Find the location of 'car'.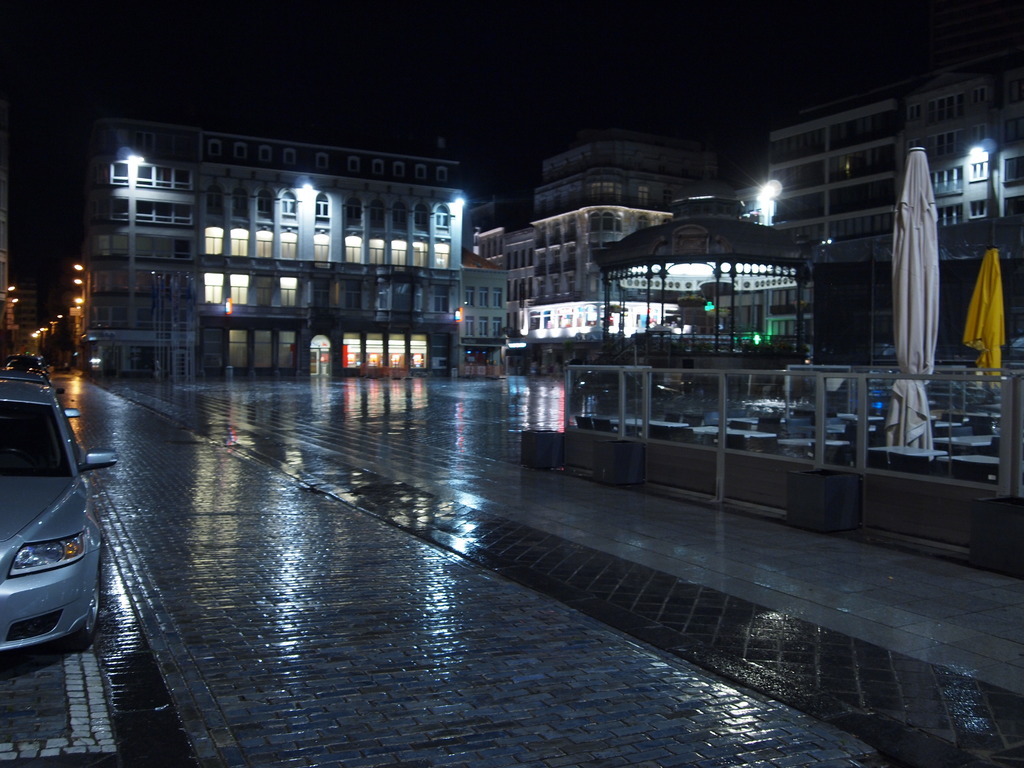
Location: box=[0, 367, 81, 422].
